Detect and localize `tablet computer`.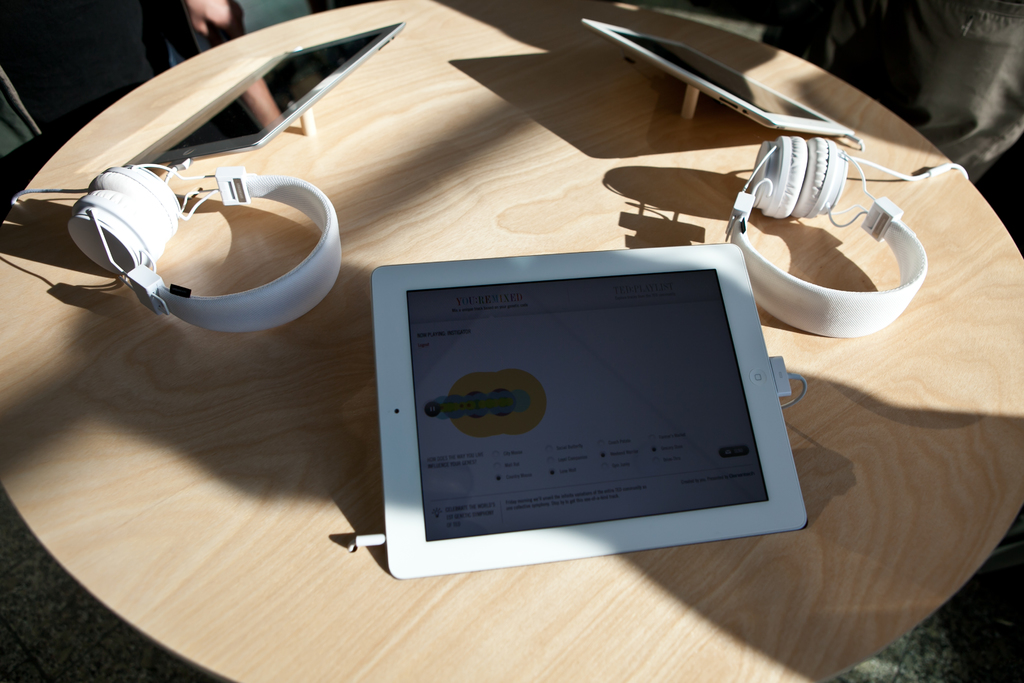
Localized at x1=577, y1=17, x2=854, y2=133.
